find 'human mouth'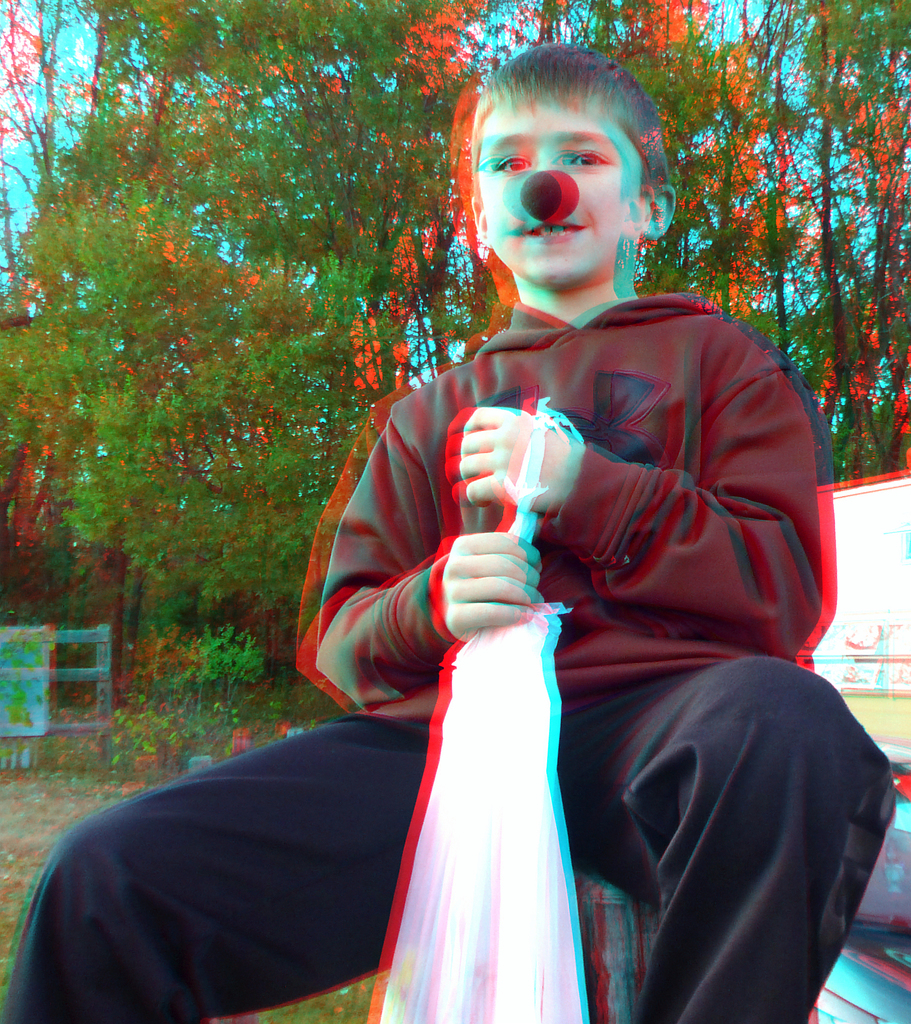
528, 221, 585, 248
